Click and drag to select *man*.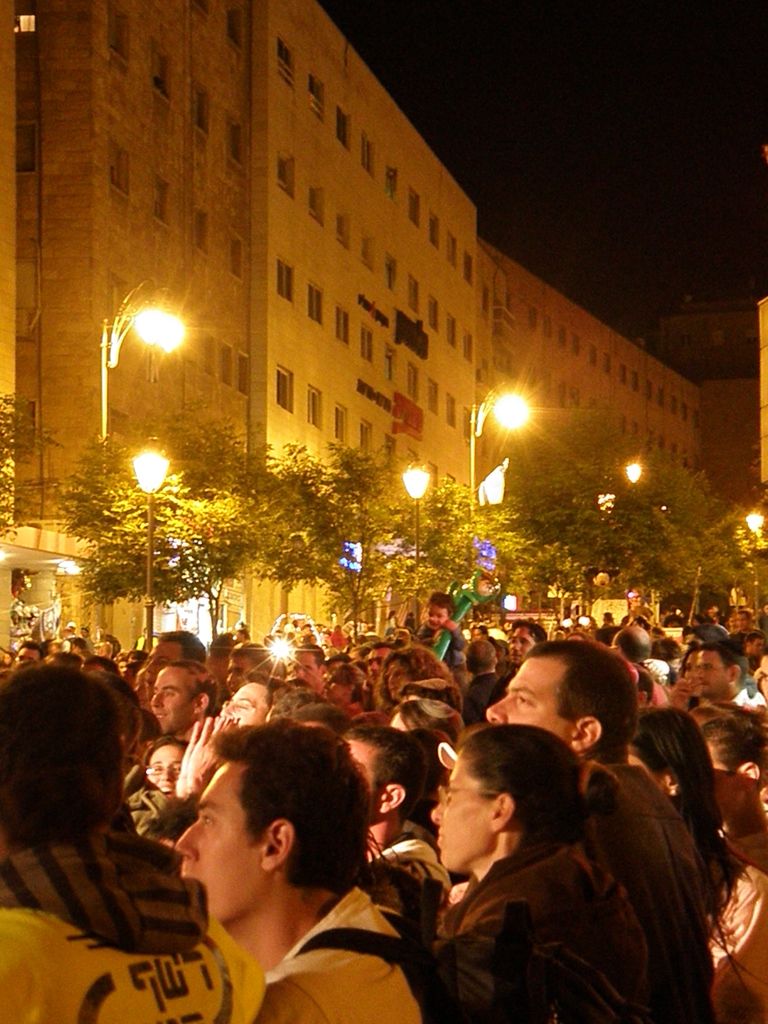
Selection: rect(172, 717, 433, 1023).
